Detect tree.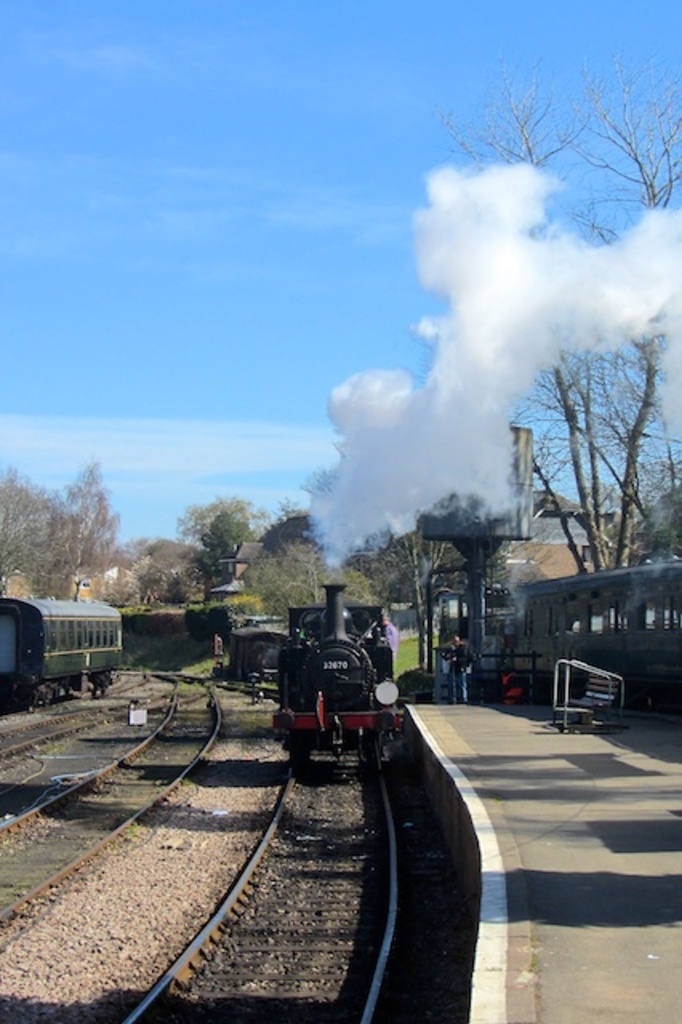
Detected at 424/58/680/587.
